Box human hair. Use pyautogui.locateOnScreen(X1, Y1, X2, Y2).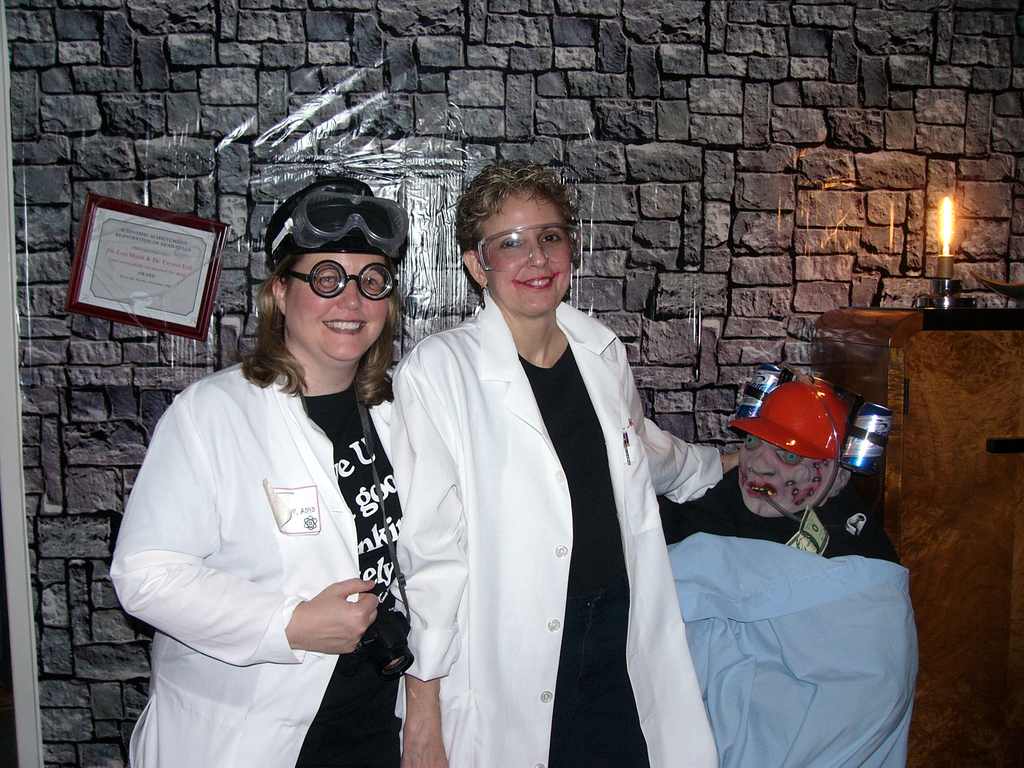
pyautogui.locateOnScreen(241, 179, 416, 400).
